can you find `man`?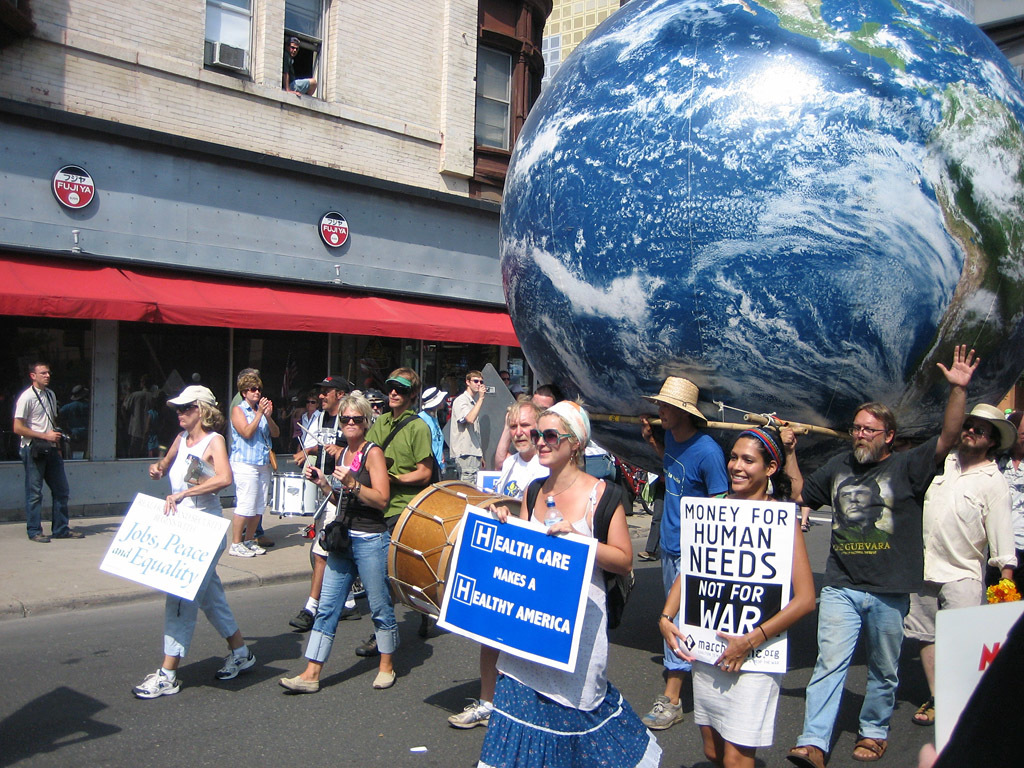
Yes, bounding box: BBox(831, 474, 893, 545).
